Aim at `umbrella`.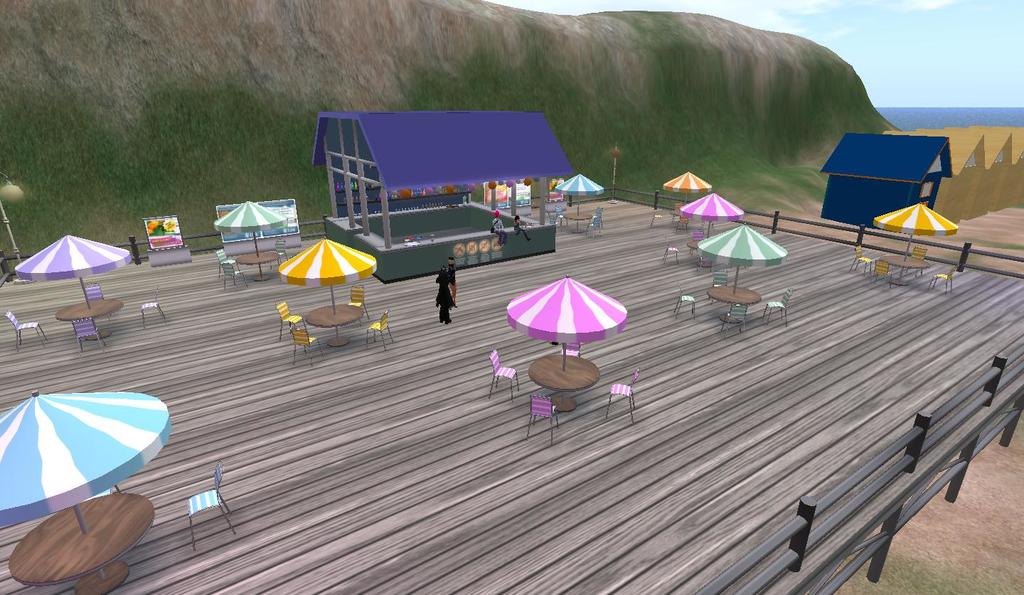
Aimed at left=665, top=167, right=712, bottom=205.
